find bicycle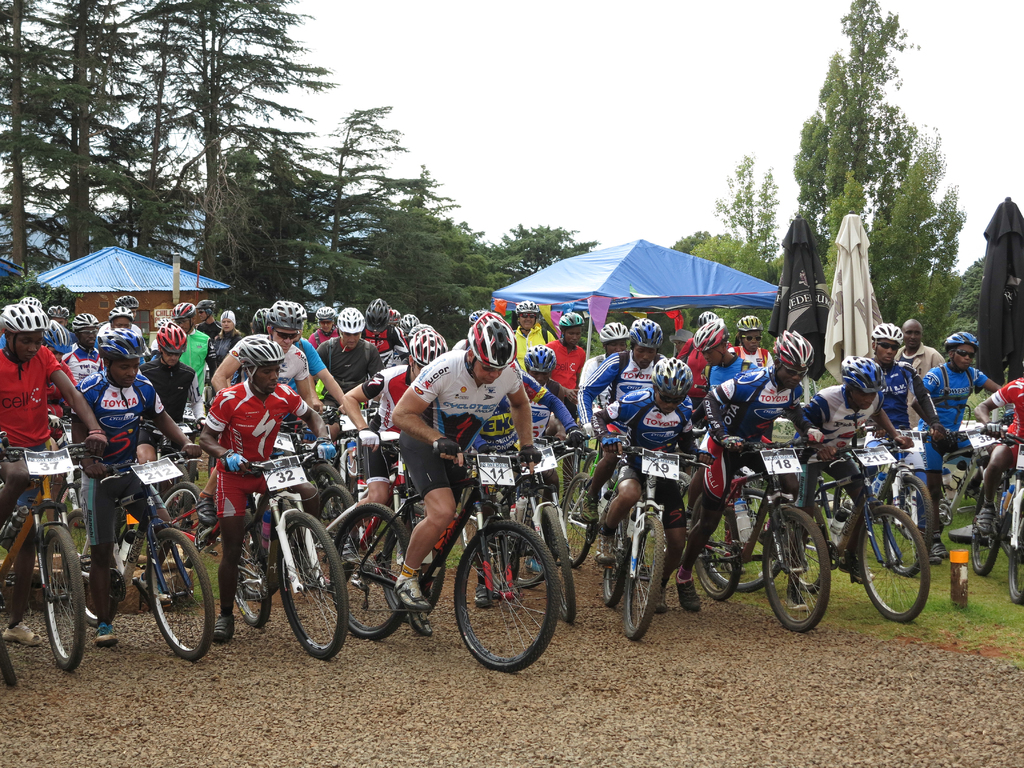
x1=336, y1=445, x2=560, y2=672
